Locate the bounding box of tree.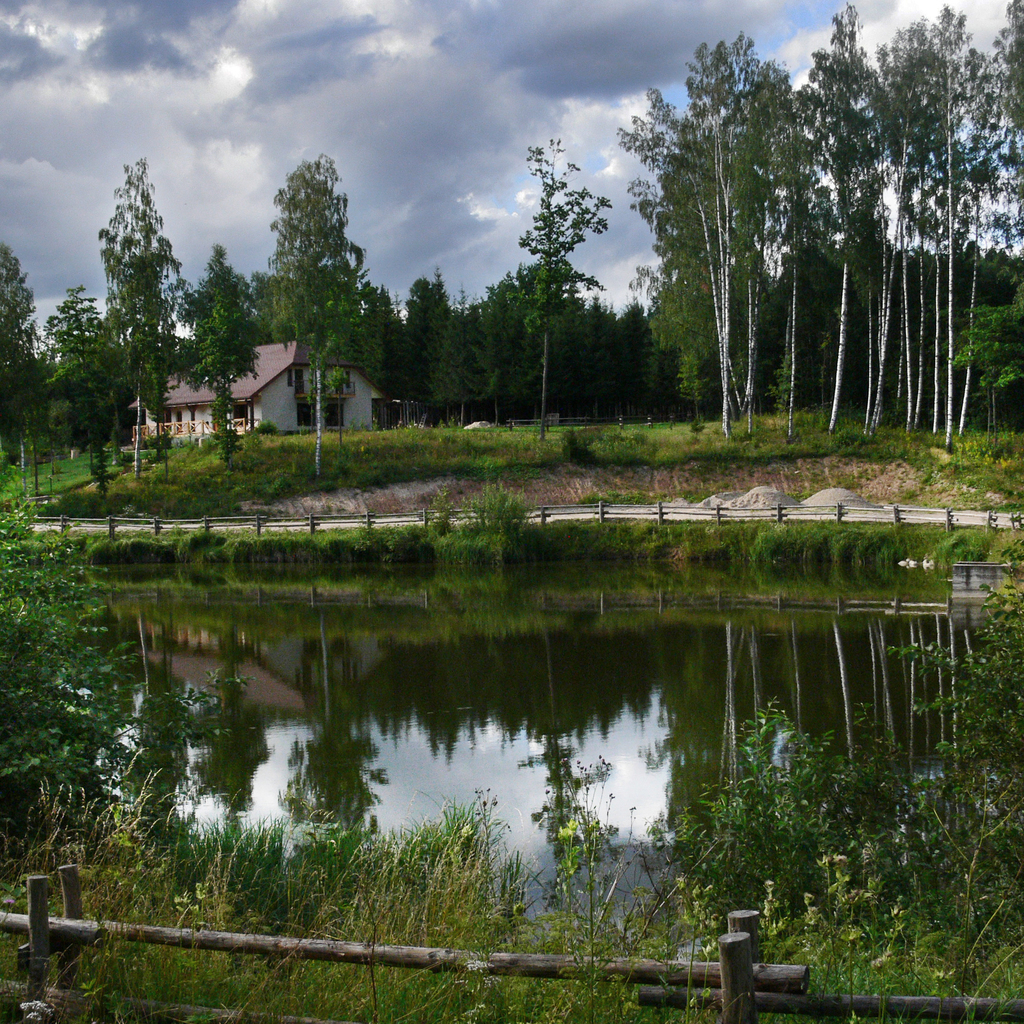
Bounding box: [279,157,371,479].
